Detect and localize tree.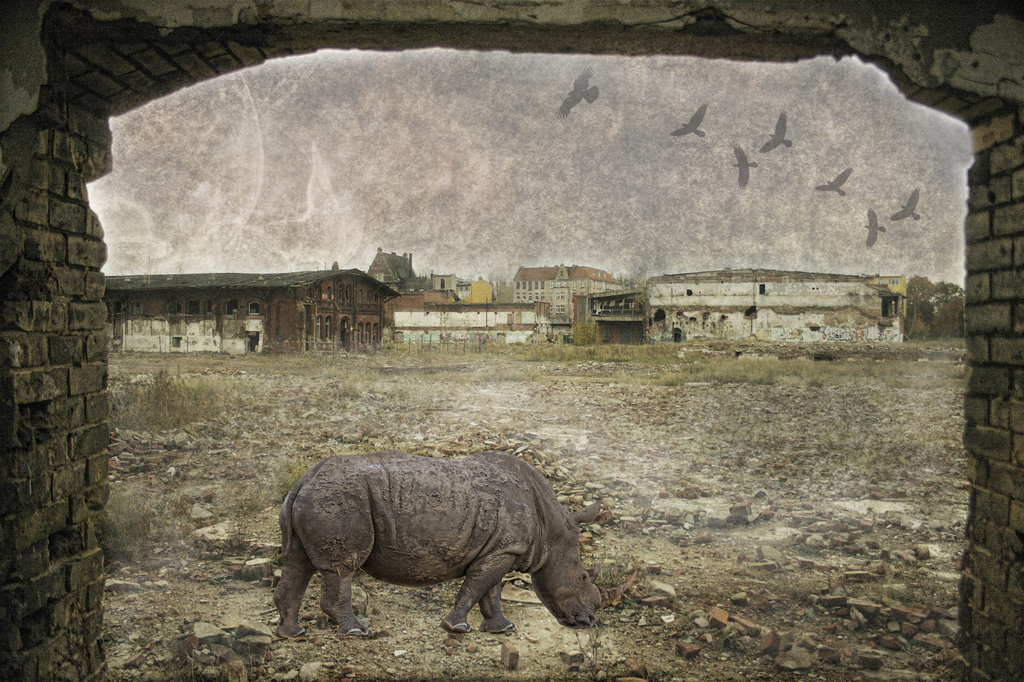
Localized at [x1=908, y1=273, x2=936, y2=327].
